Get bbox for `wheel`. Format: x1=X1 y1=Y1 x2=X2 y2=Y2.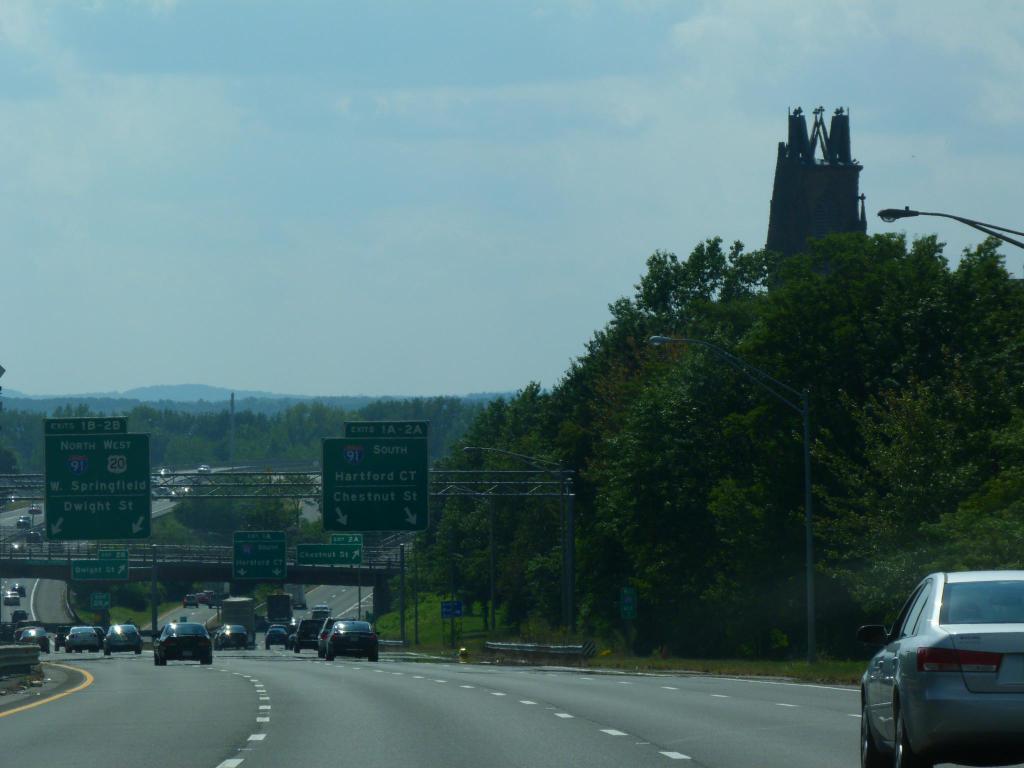
x1=329 y1=653 x2=335 y2=661.
